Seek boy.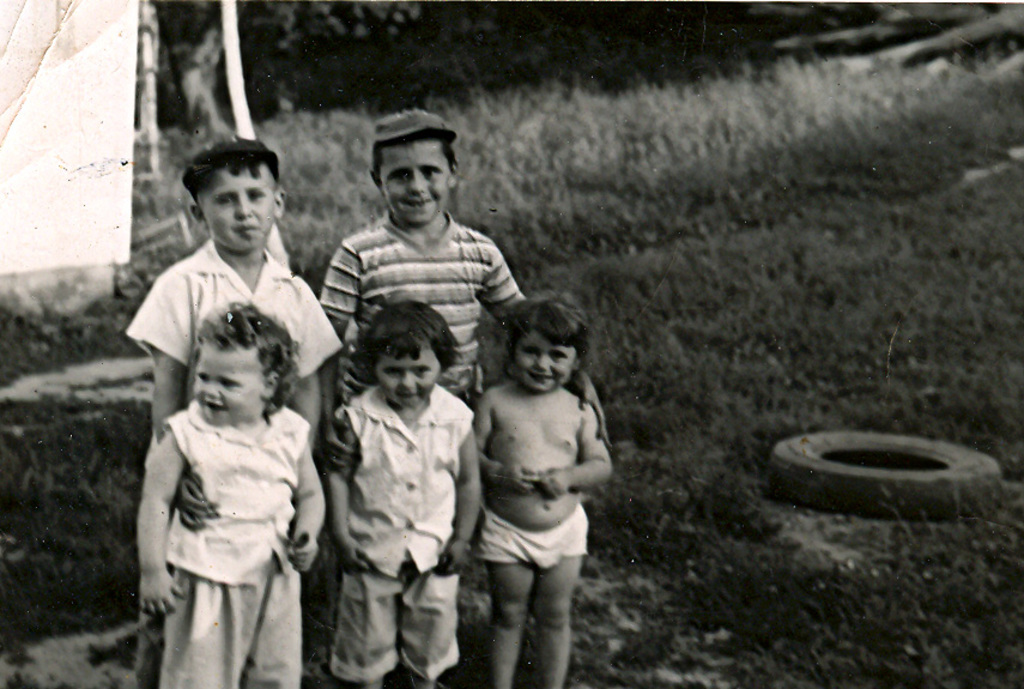
(left=129, top=286, right=319, bottom=685).
